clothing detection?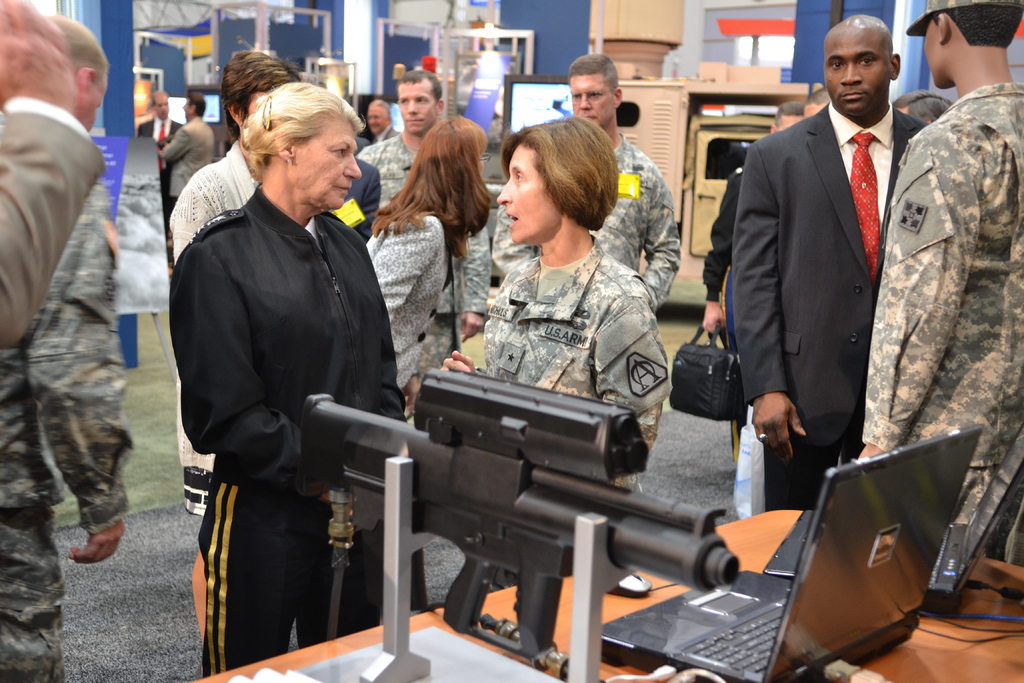
region(701, 163, 742, 465)
